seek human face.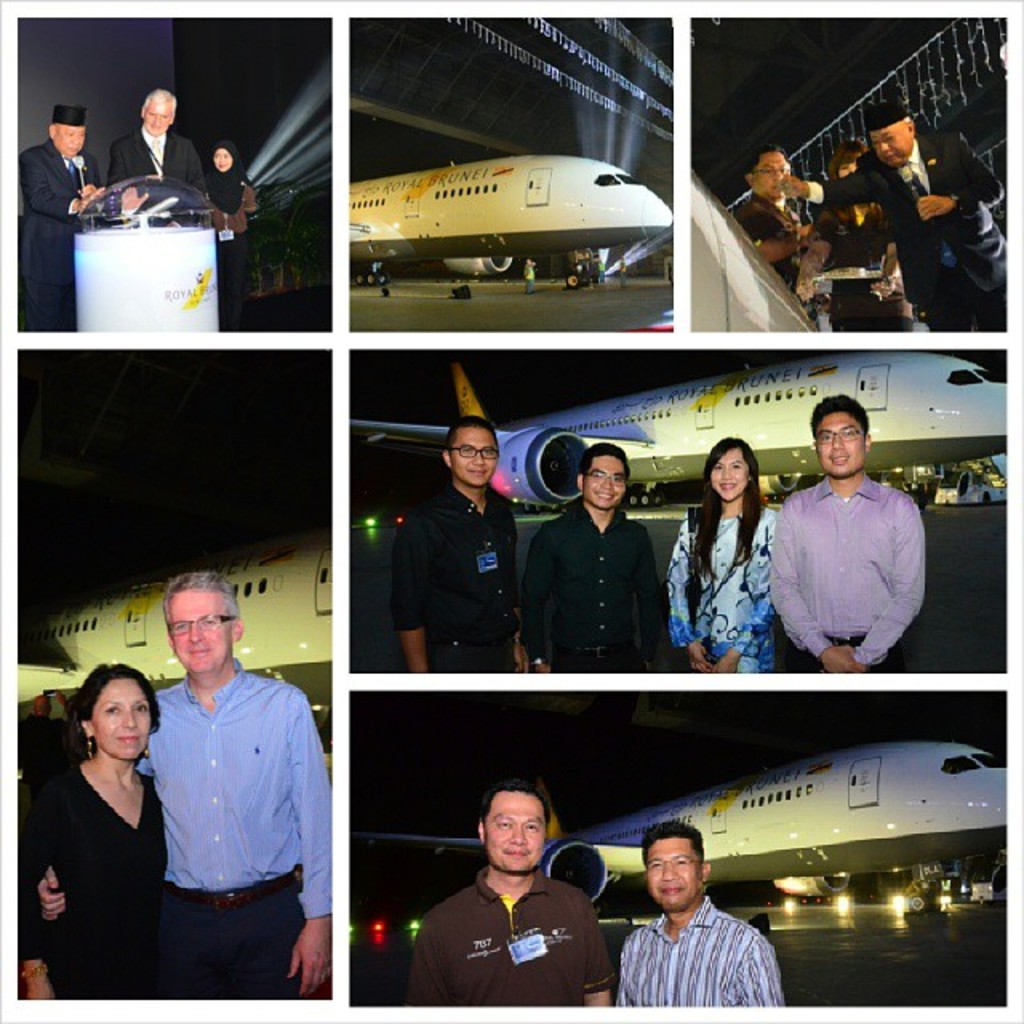
crop(646, 837, 698, 915).
